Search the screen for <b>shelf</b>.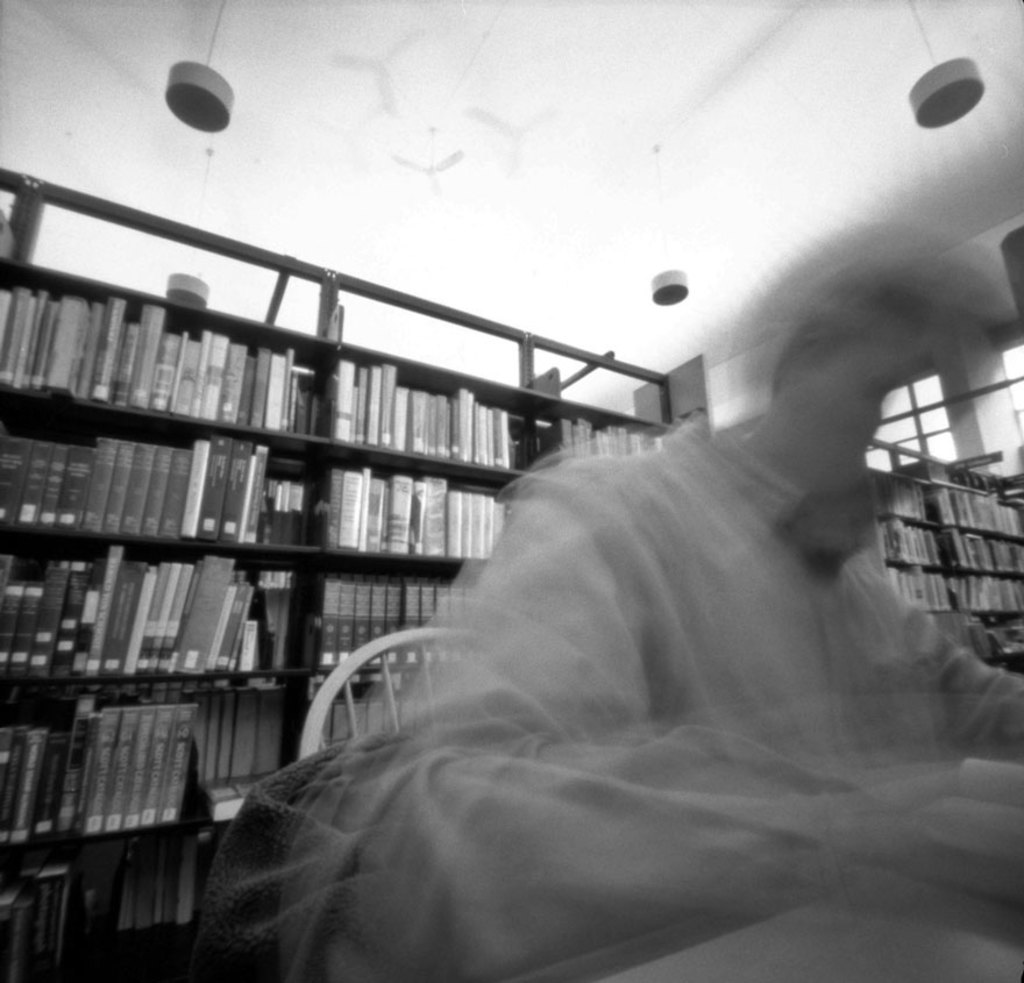
Found at region(0, 822, 298, 982).
